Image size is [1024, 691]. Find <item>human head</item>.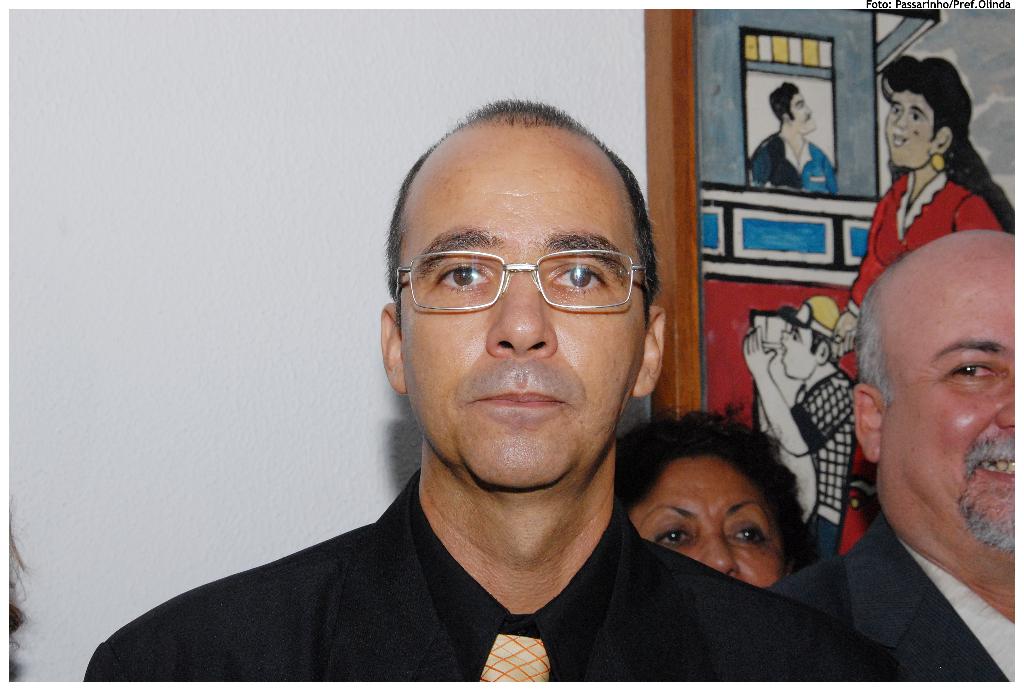
781/308/826/377.
